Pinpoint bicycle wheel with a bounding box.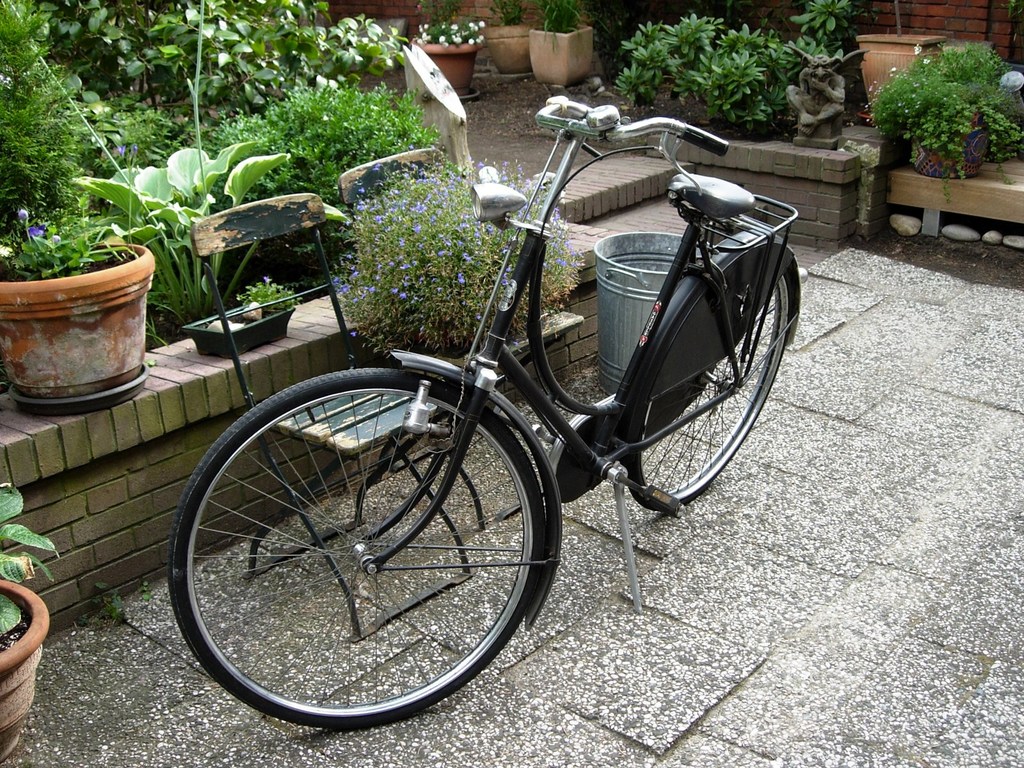
pyautogui.locateOnScreen(166, 383, 556, 725).
